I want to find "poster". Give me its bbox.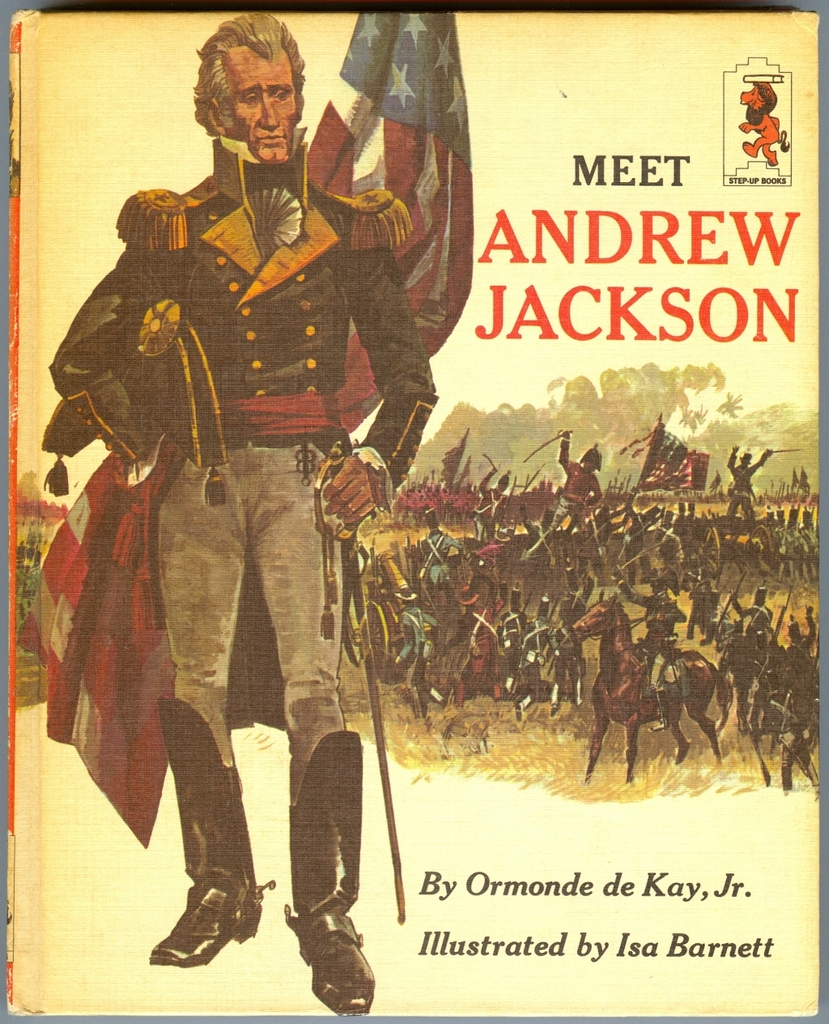
(0, 0, 828, 1023).
